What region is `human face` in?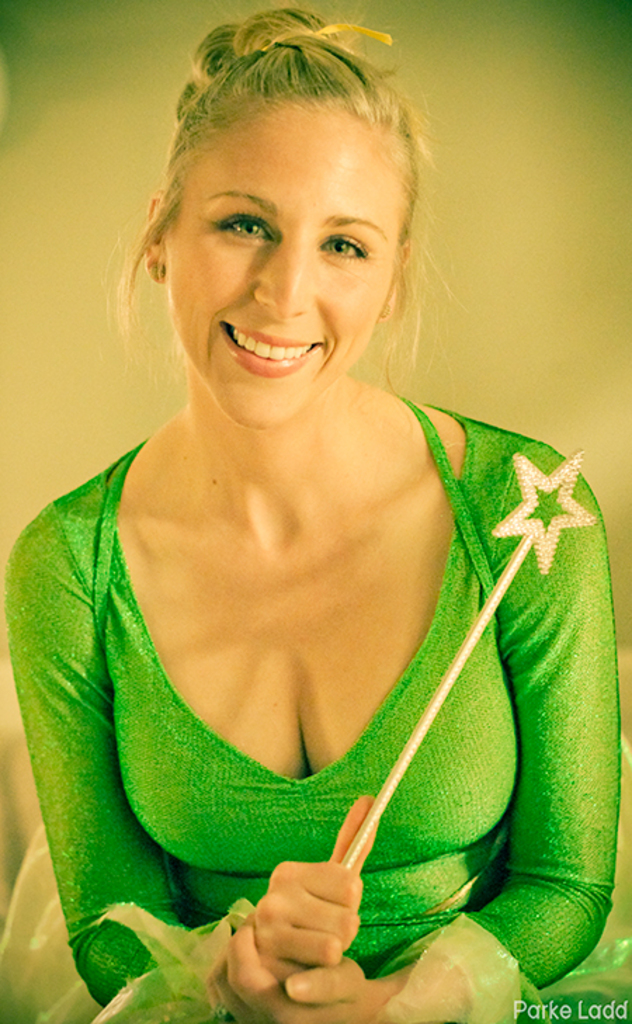
(167, 94, 413, 430).
